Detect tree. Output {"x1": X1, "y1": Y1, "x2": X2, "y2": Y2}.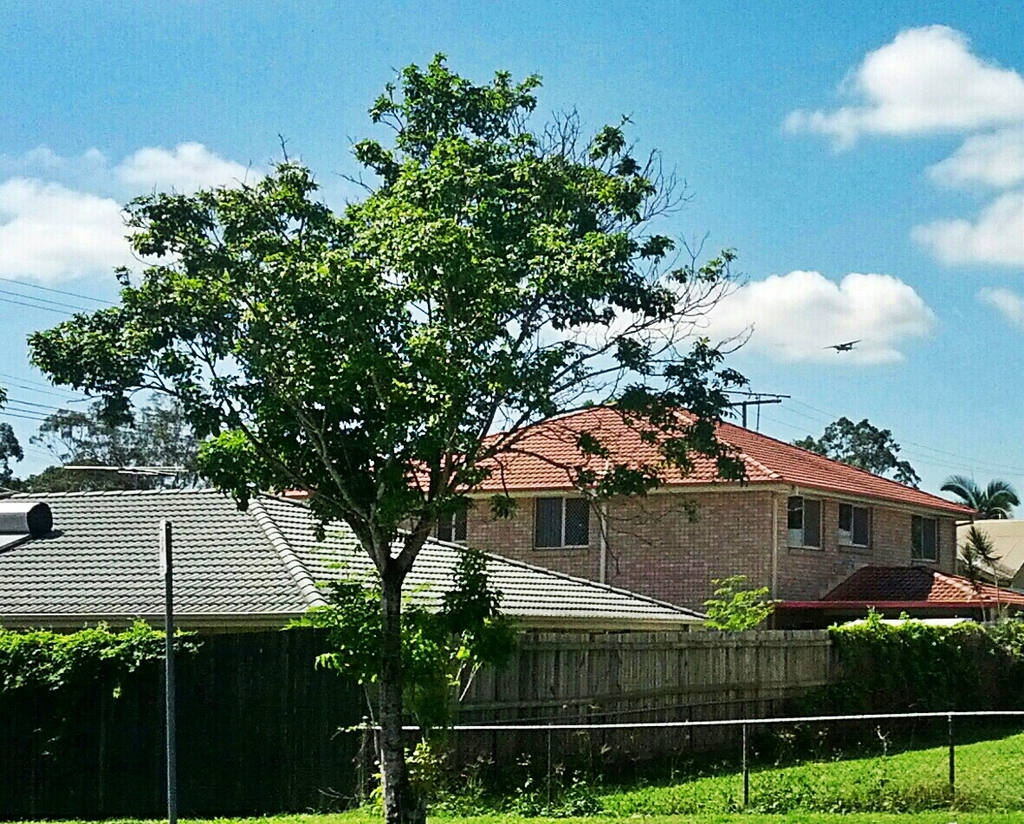
{"x1": 937, "y1": 470, "x2": 1014, "y2": 519}.
